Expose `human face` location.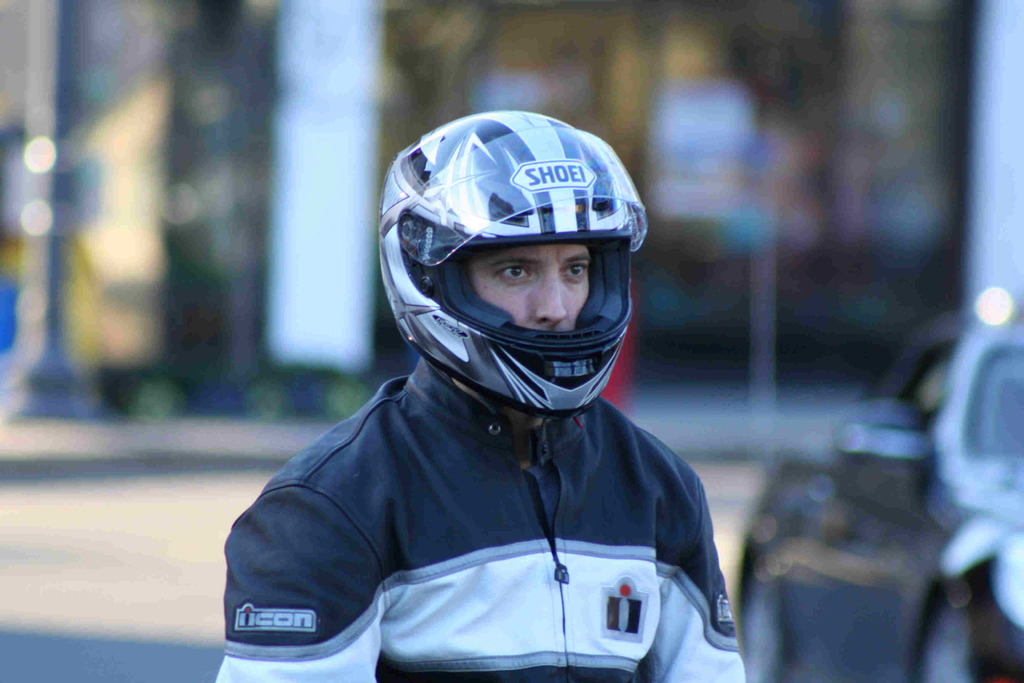
Exposed at left=467, top=233, right=596, bottom=335.
